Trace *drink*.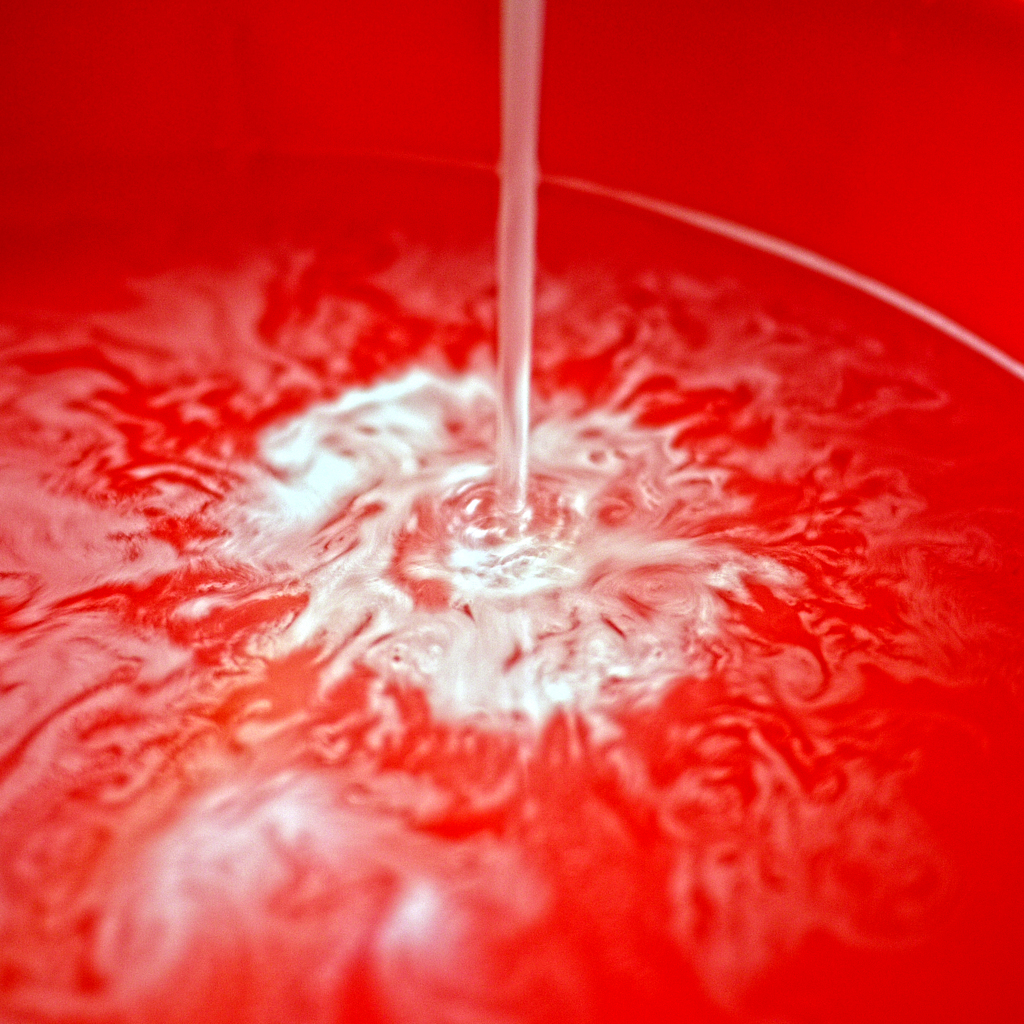
Traced to bbox=[0, 133, 1023, 1023].
